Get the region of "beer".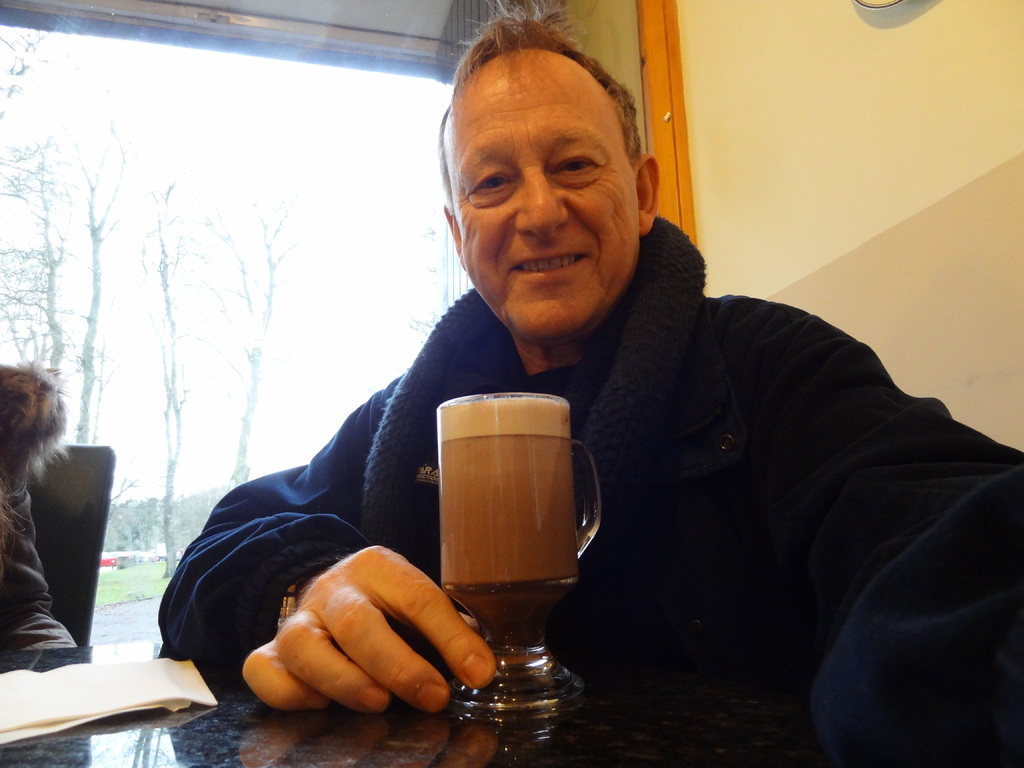
box(440, 387, 602, 739).
